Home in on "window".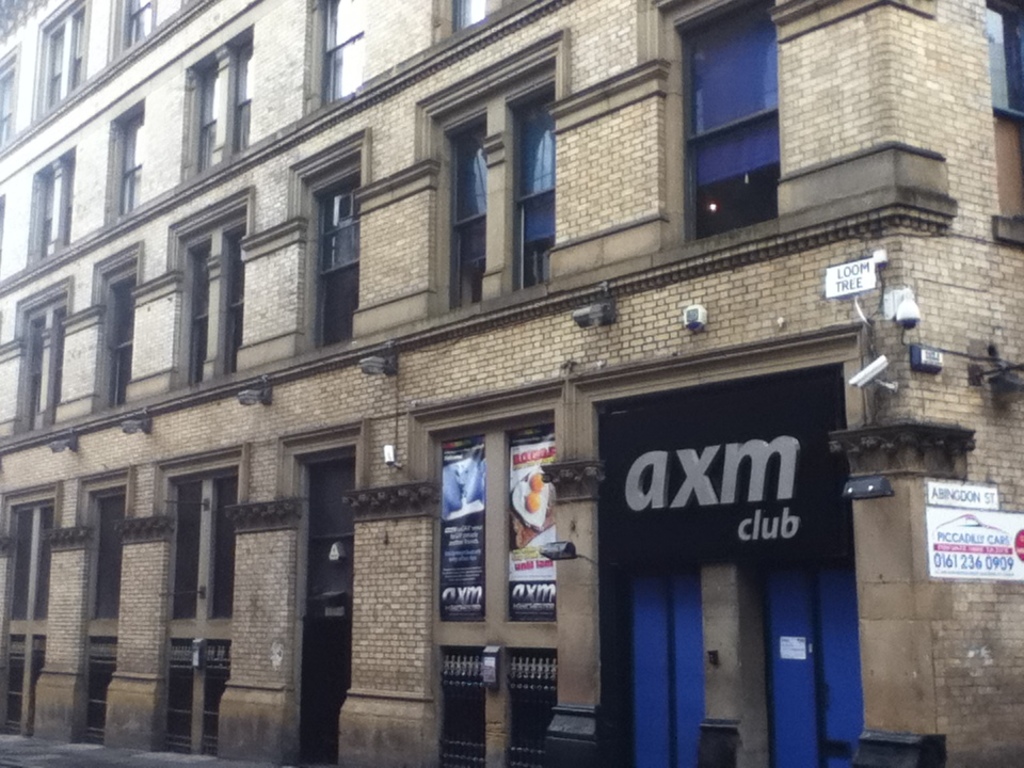
Homed in at detection(39, 148, 77, 258).
